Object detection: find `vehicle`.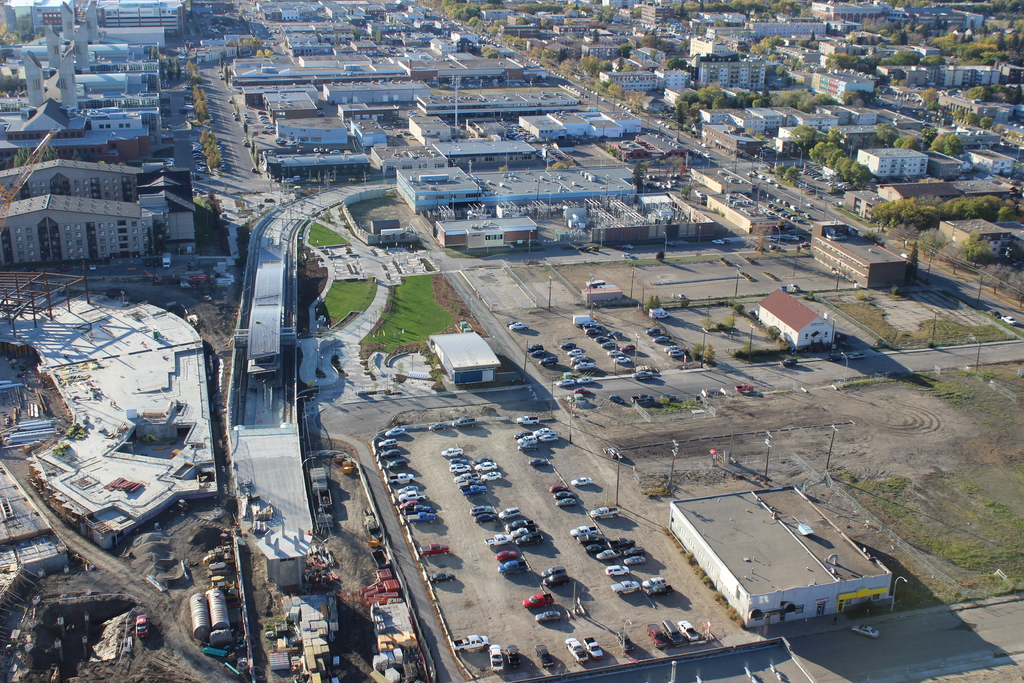
l=622, t=554, r=651, b=565.
